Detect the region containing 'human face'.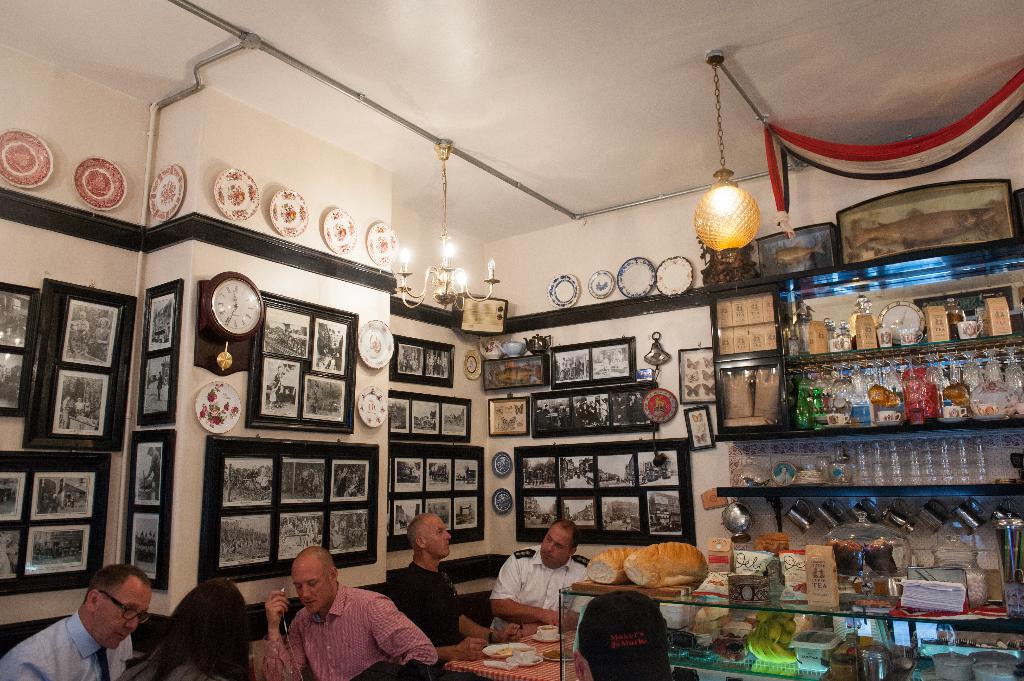
region(422, 508, 454, 561).
